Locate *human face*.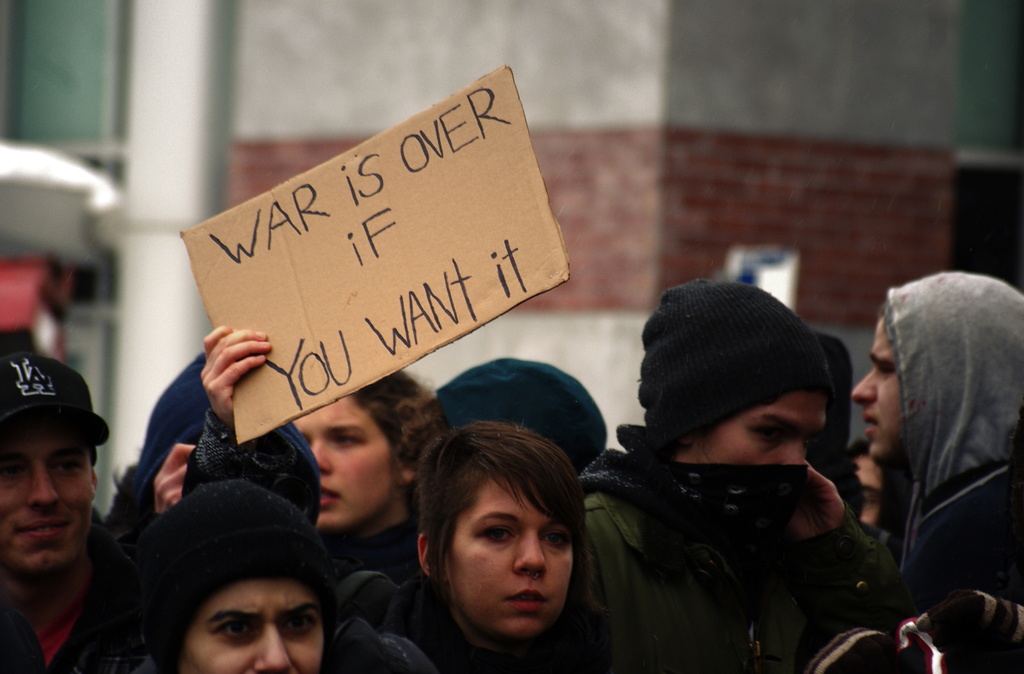
Bounding box: locate(449, 478, 575, 643).
